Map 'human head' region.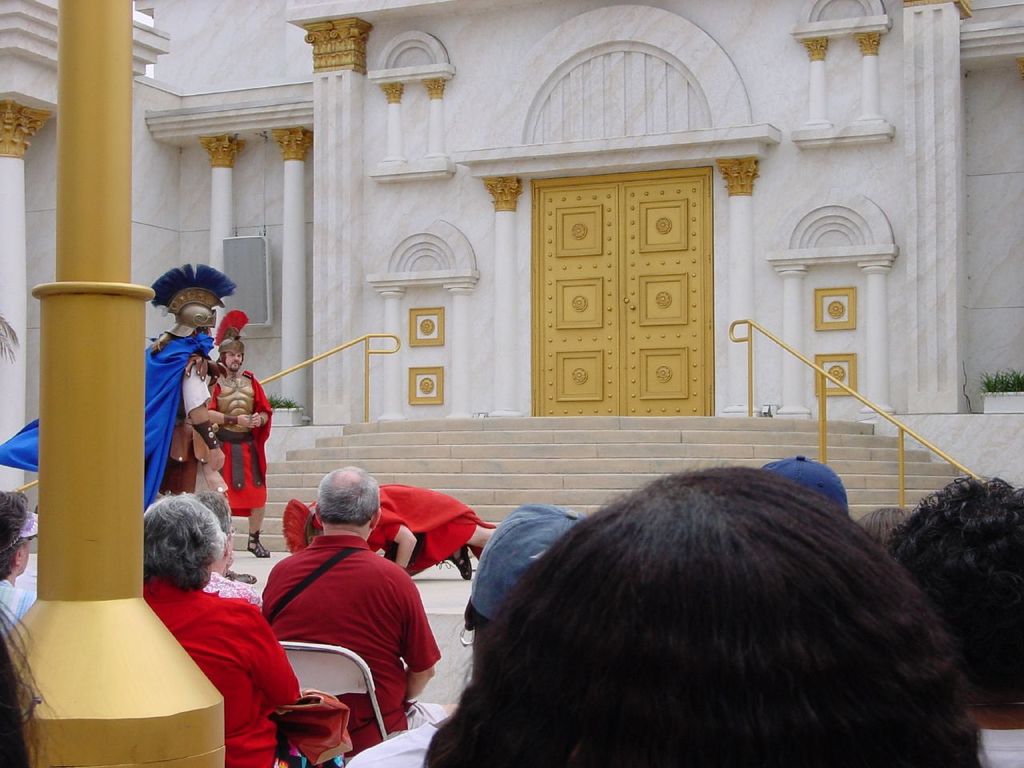
Mapped to 462 506 596 678.
